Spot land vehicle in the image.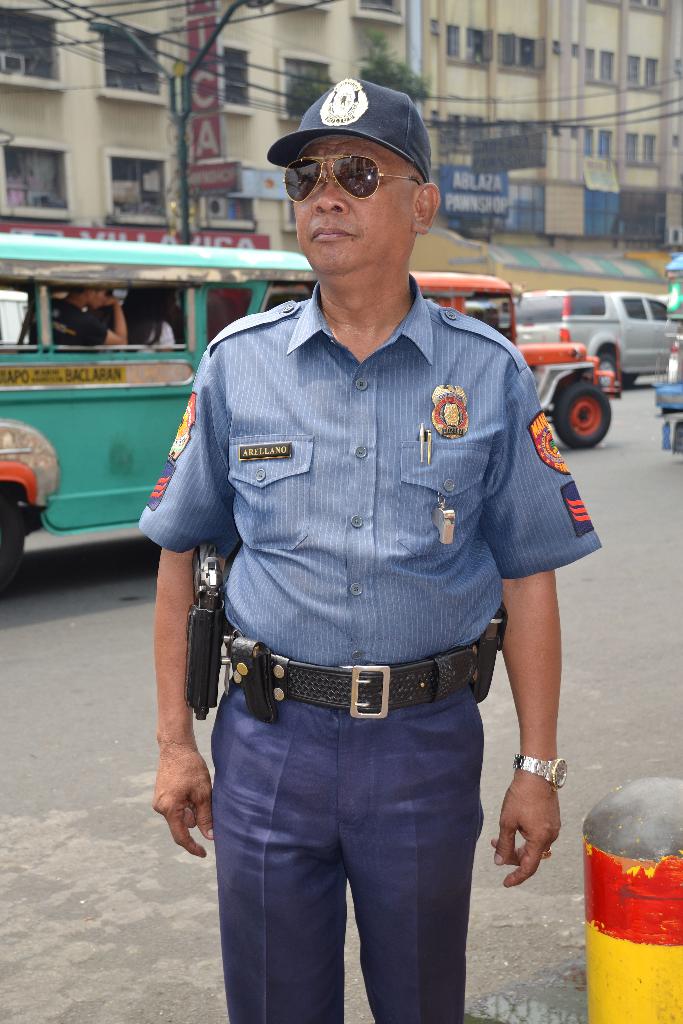
land vehicle found at bbox=[516, 294, 679, 399].
